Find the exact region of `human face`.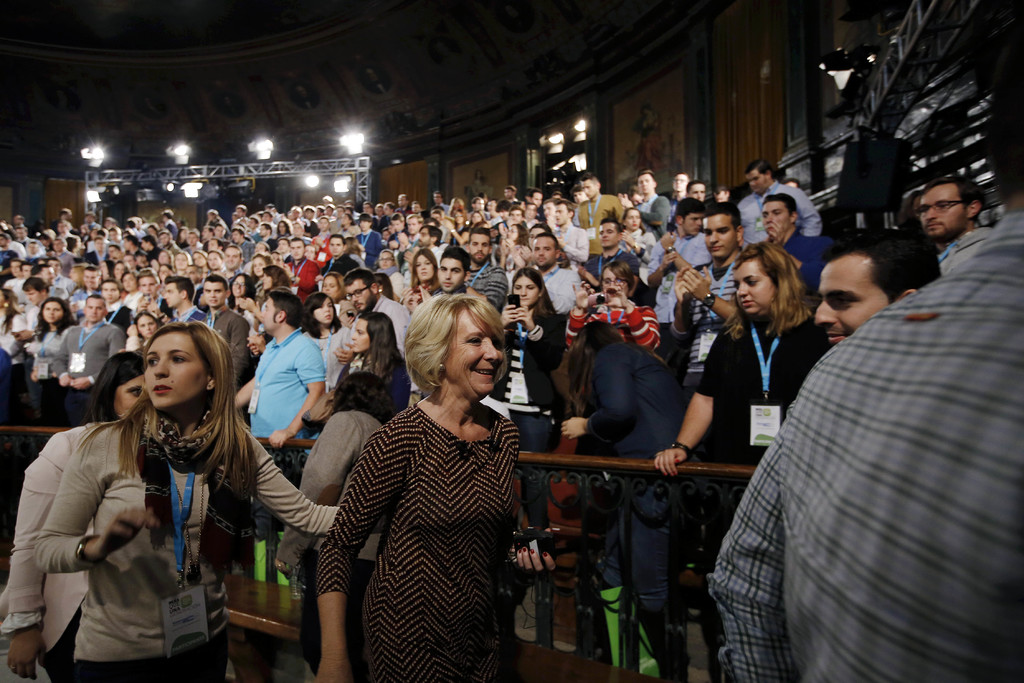
Exact region: <region>29, 293, 43, 309</region>.
